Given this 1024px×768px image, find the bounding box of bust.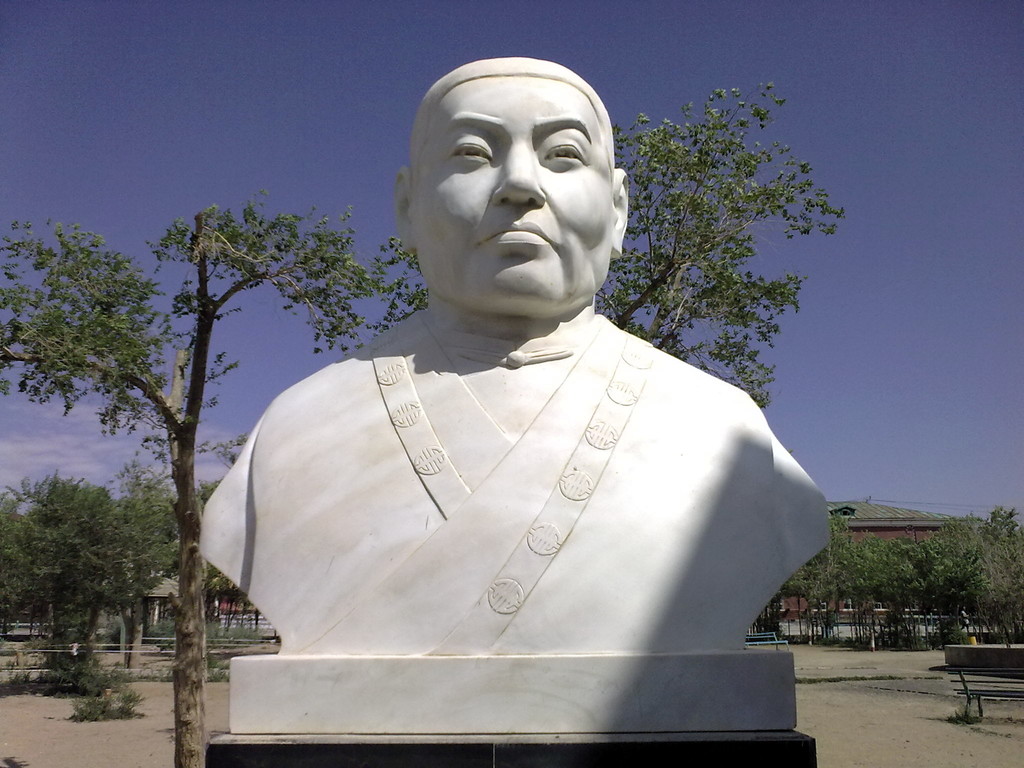
<region>173, 56, 842, 744</region>.
